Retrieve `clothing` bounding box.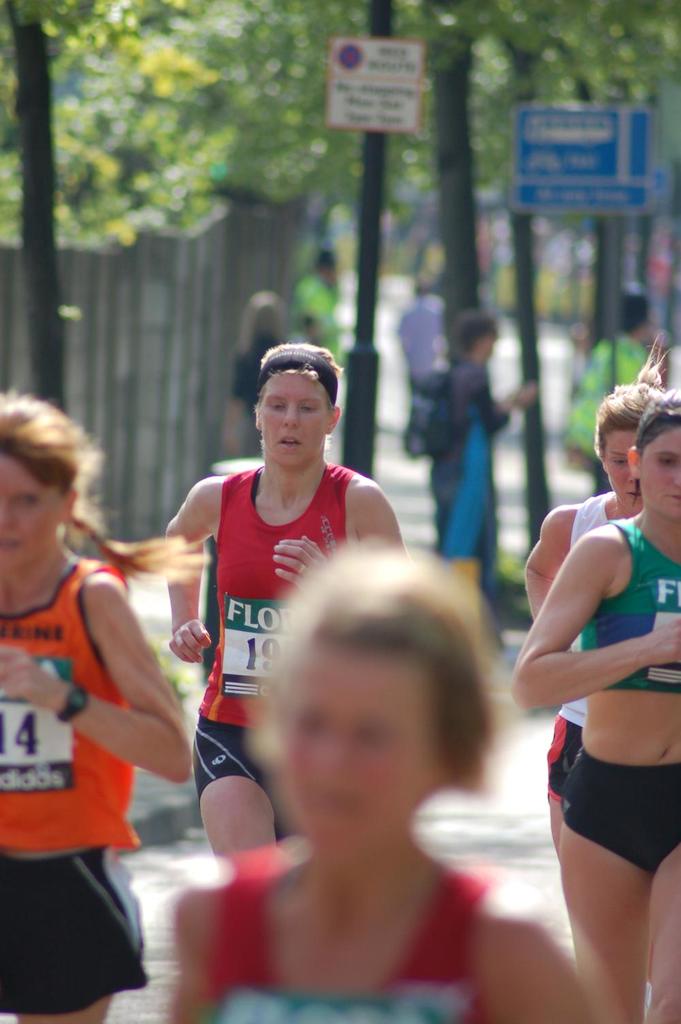
Bounding box: region(582, 514, 680, 684).
